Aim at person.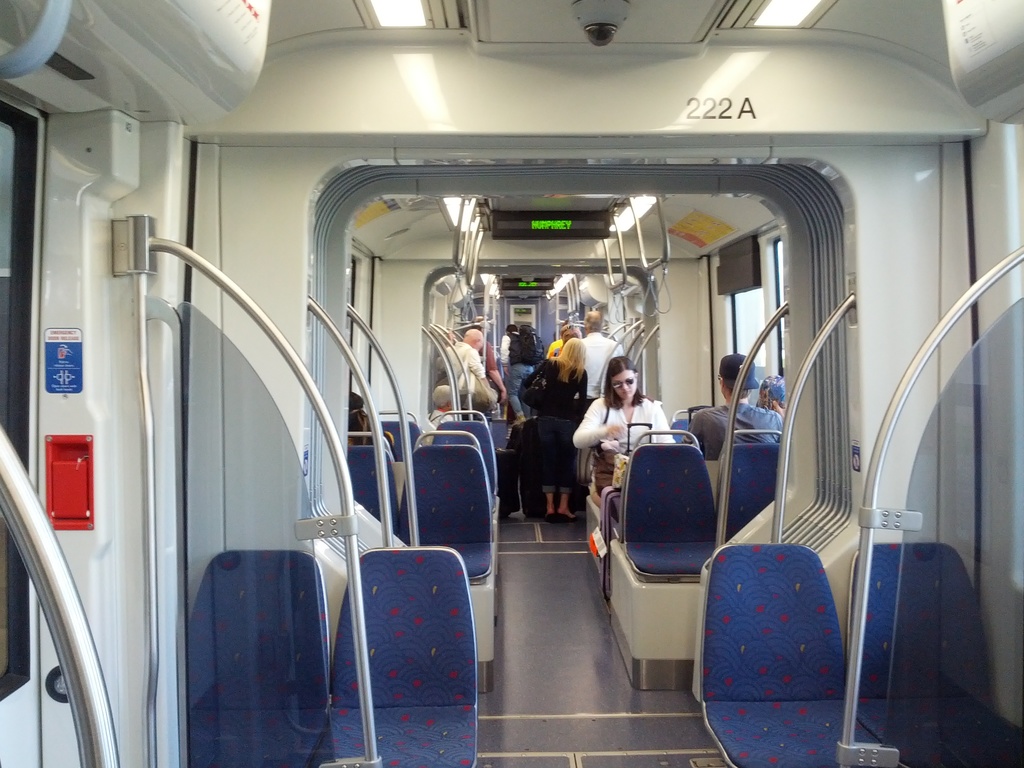
Aimed at rect(348, 390, 401, 461).
